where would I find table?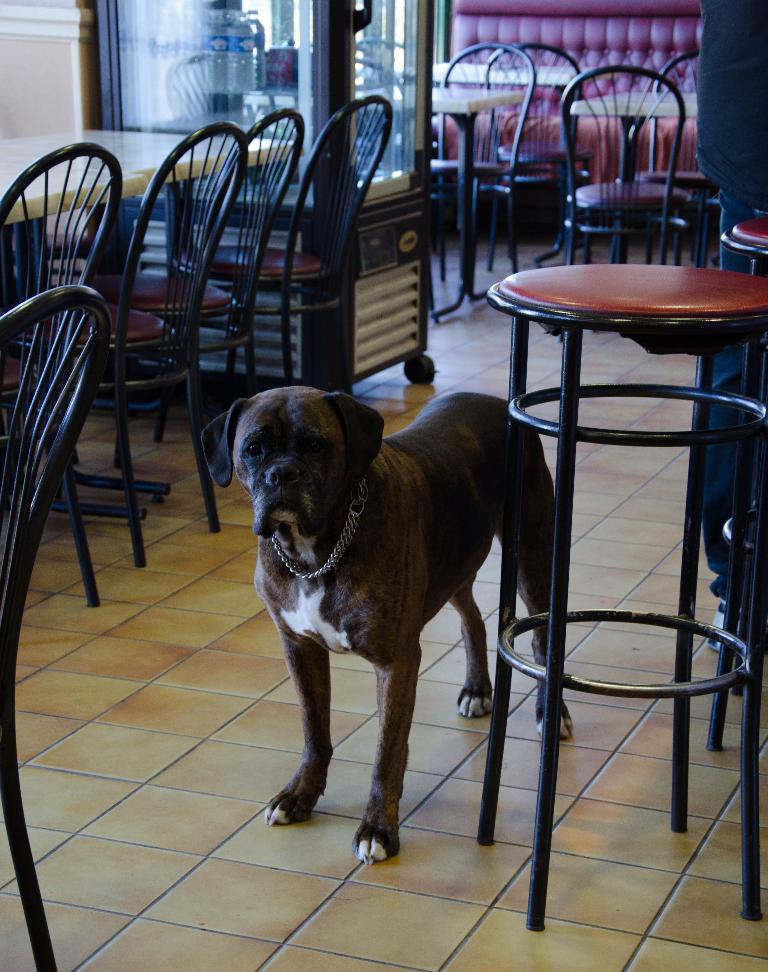
At {"x1": 566, "y1": 84, "x2": 704, "y2": 244}.
